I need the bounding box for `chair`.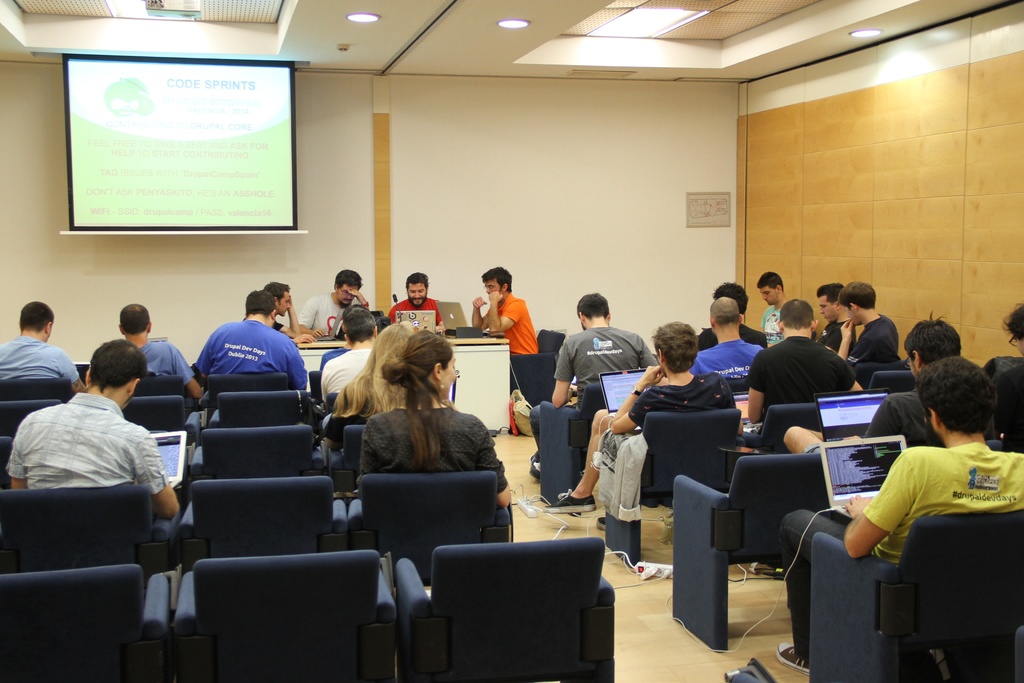
Here it is: (330,424,367,498).
